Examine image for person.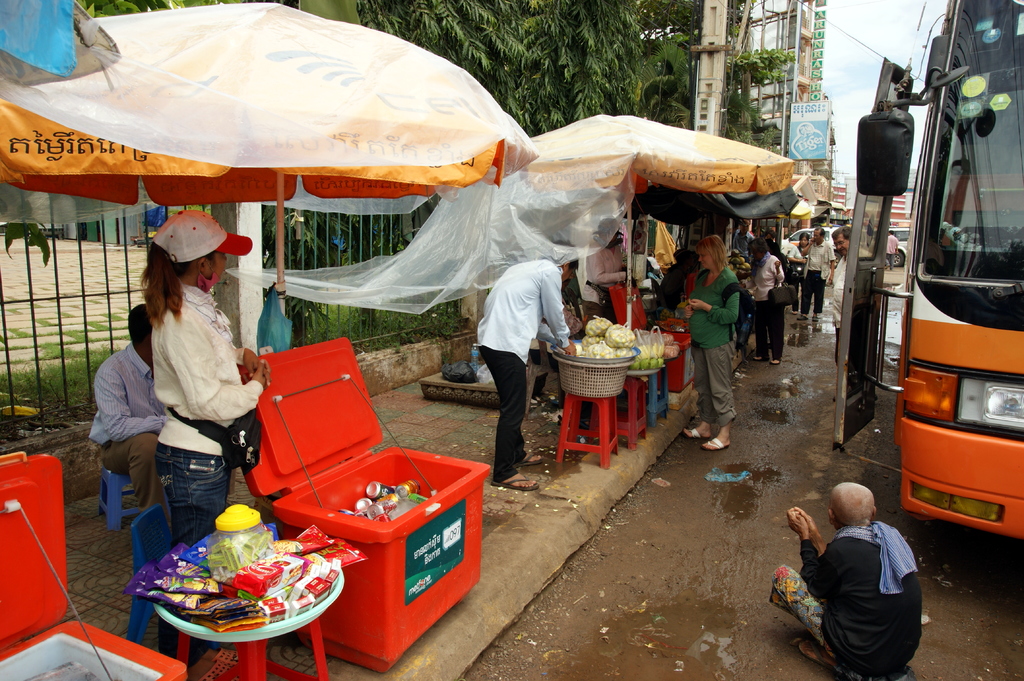
Examination result: x1=144 y1=205 x2=264 y2=675.
